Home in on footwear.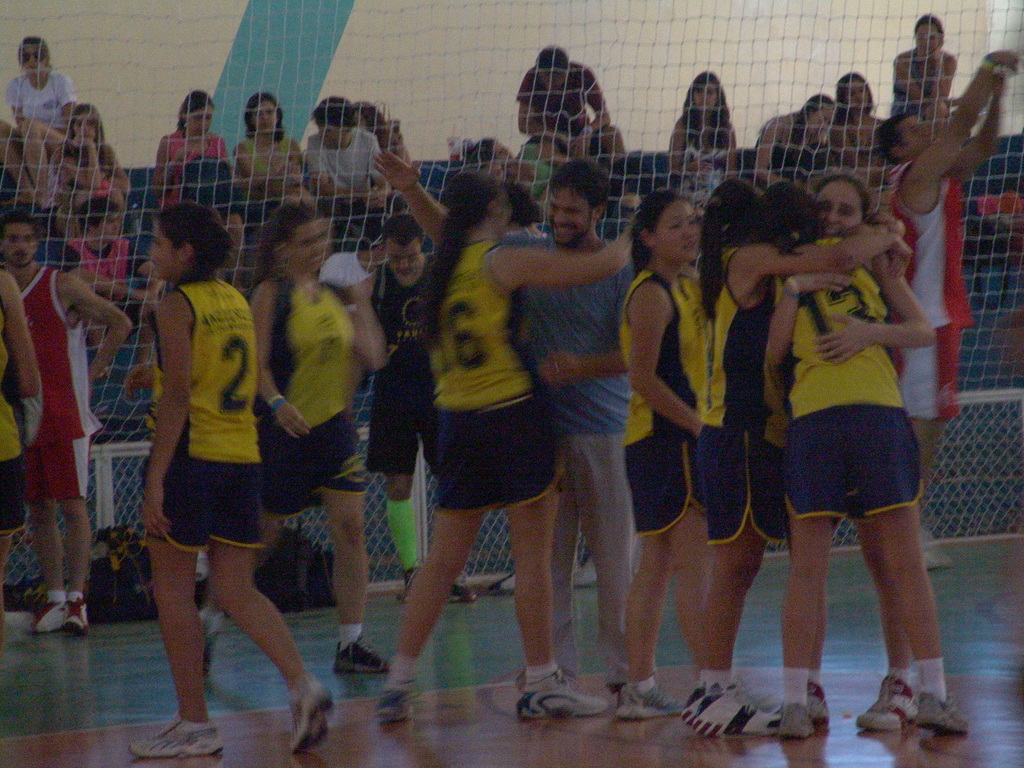
Homed in at <box>286,681,339,751</box>.
